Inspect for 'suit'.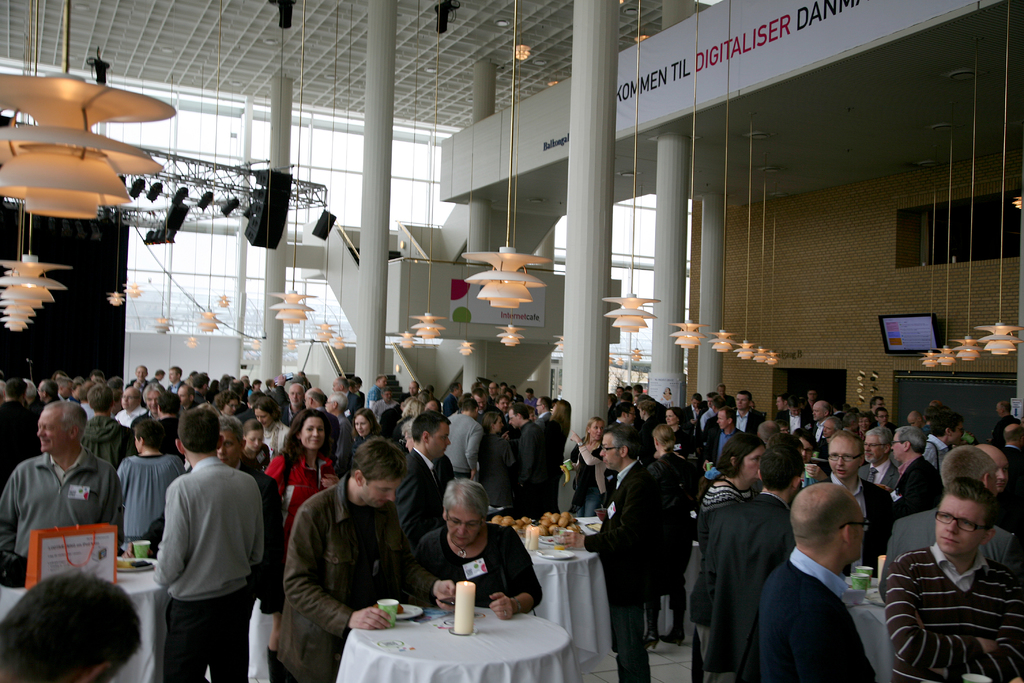
Inspection: x1=695 y1=460 x2=819 y2=670.
